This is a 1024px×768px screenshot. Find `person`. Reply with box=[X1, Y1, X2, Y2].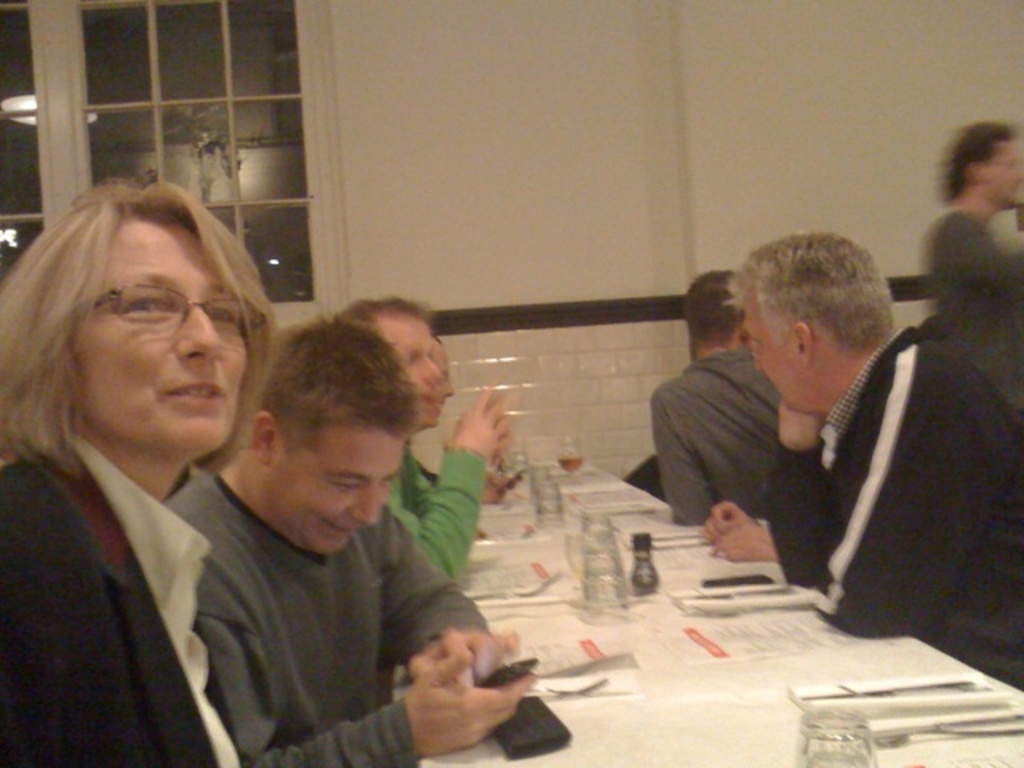
box=[0, 178, 275, 766].
